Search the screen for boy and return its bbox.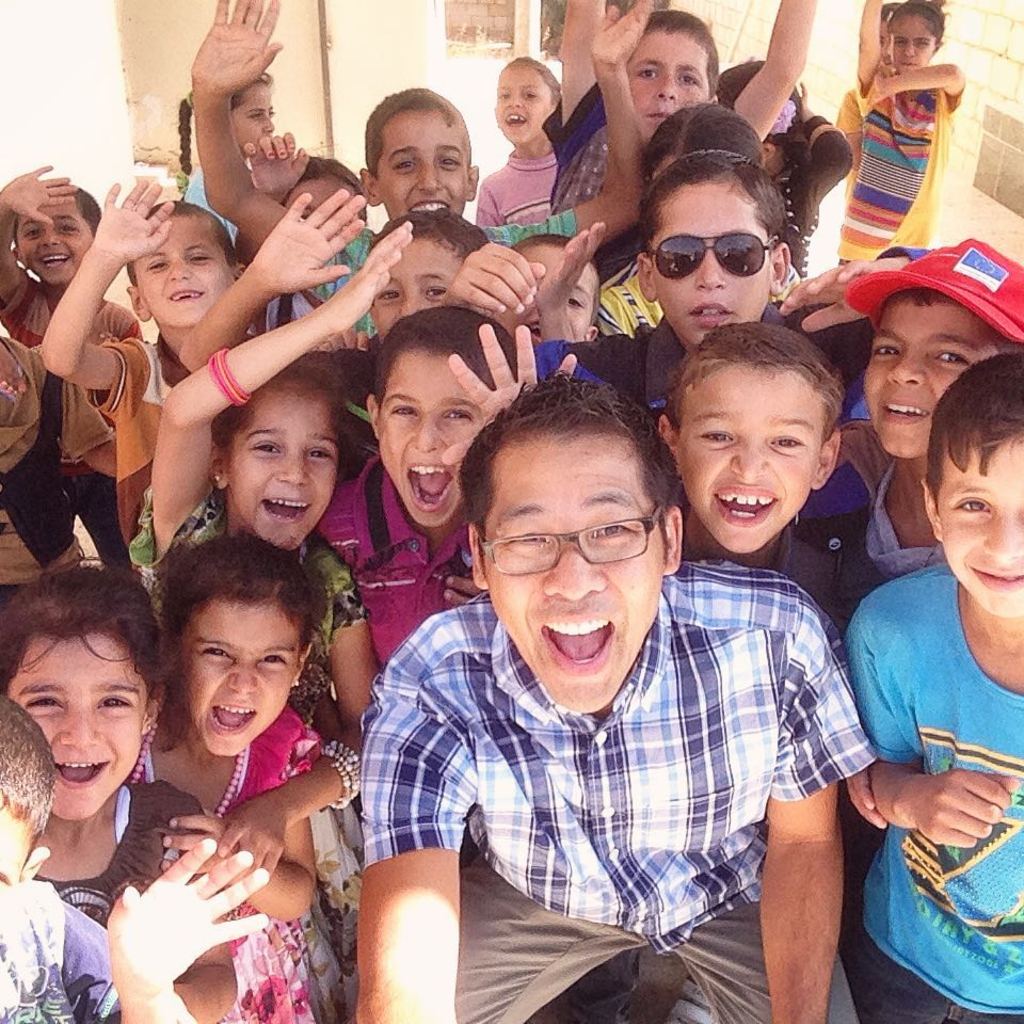
Found: crop(819, 351, 1023, 1023).
